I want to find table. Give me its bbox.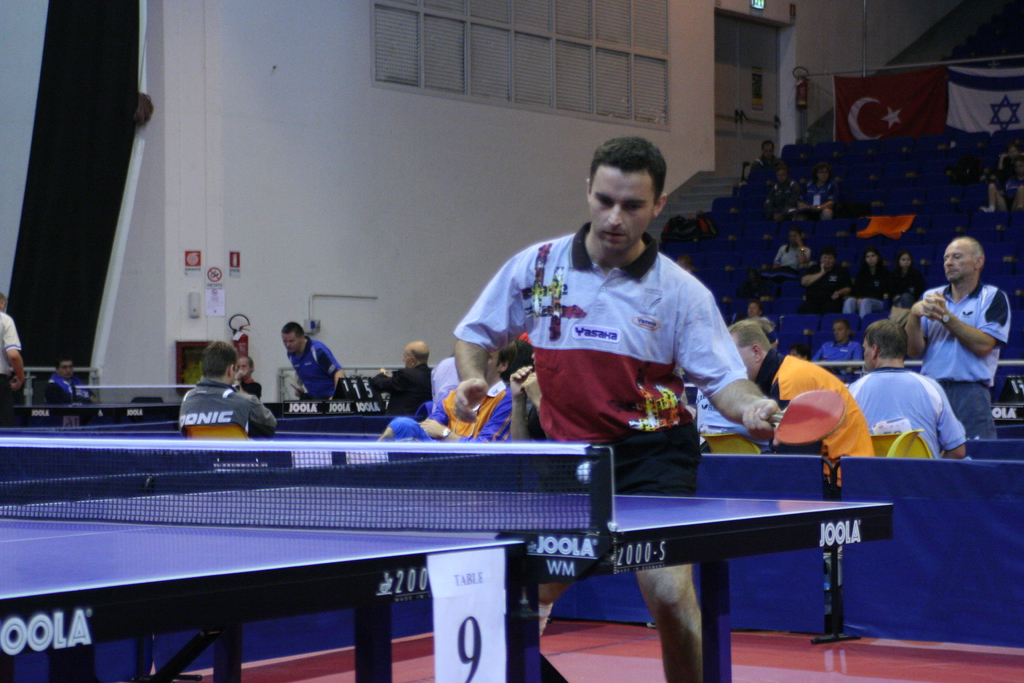
select_region(46, 447, 939, 657).
